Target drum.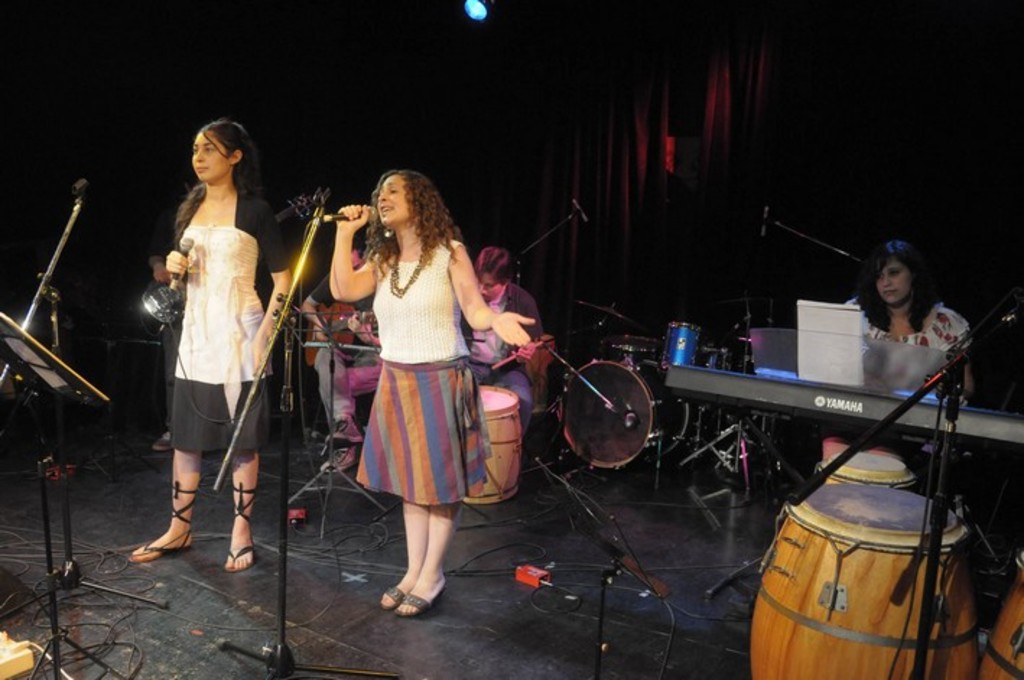
Target region: {"left": 557, "top": 358, "right": 689, "bottom": 468}.
